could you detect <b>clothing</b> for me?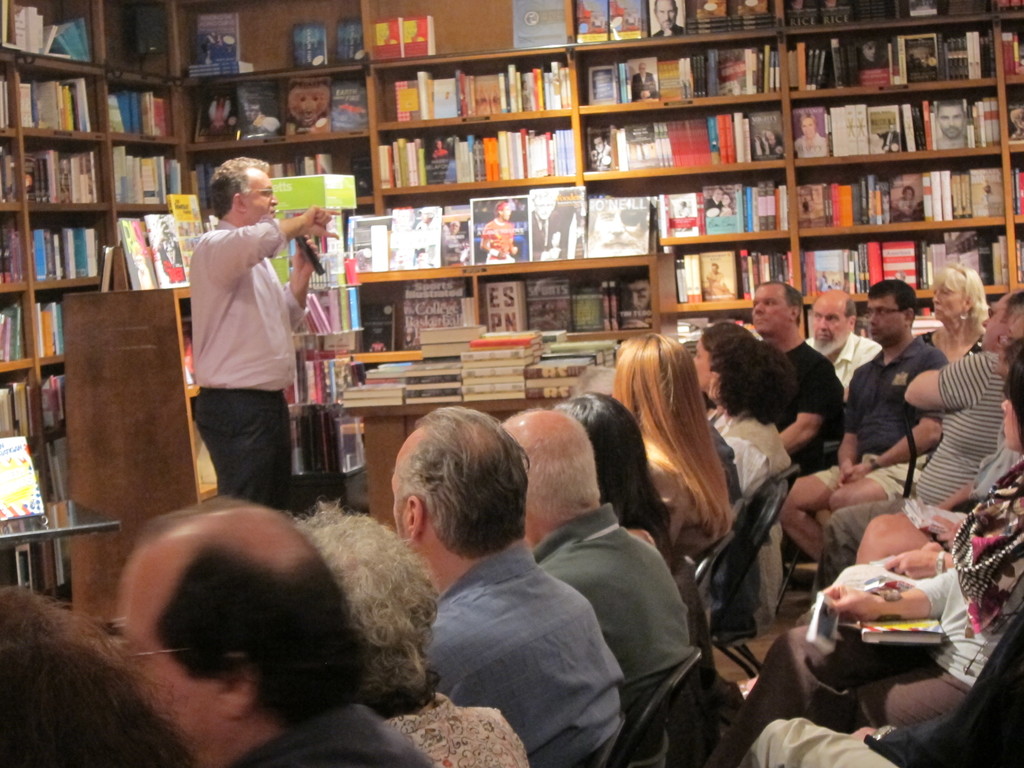
Detection result: [483, 214, 513, 262].
